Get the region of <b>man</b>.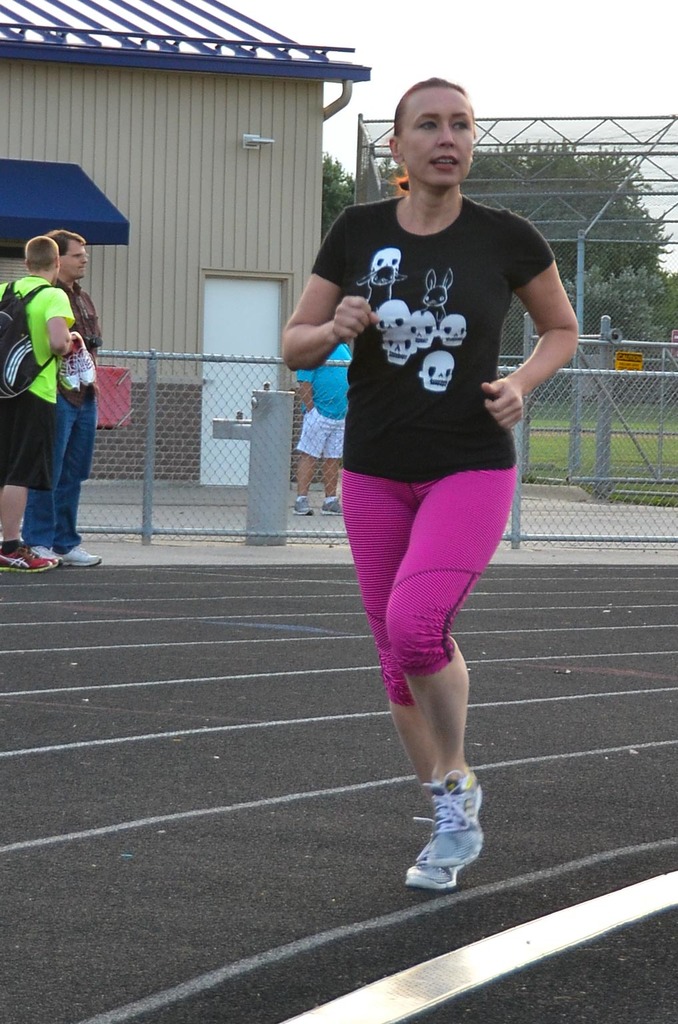
{"x1": 0, "y1": 236, "x2": 74, "y2": 569}.
